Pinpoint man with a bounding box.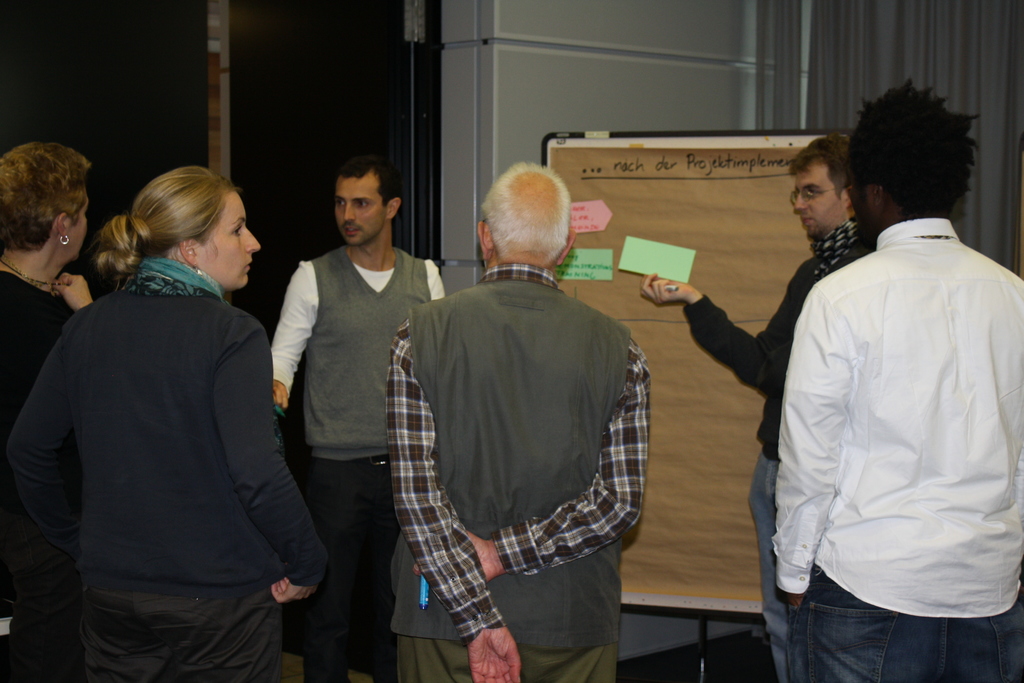
box(382, 150, 669, 670).
